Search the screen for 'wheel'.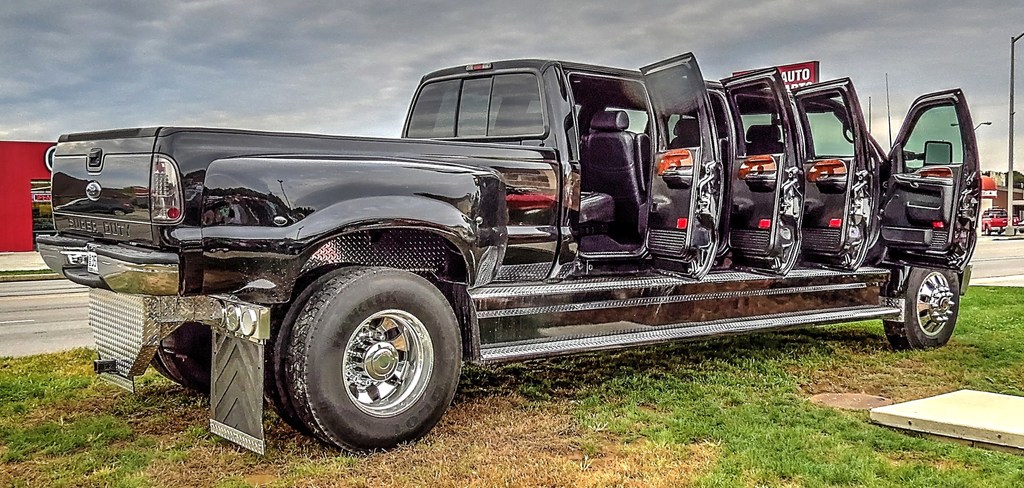
Found at {"left": 149, "top": 326, "right": 211, "bottom": 387}.
